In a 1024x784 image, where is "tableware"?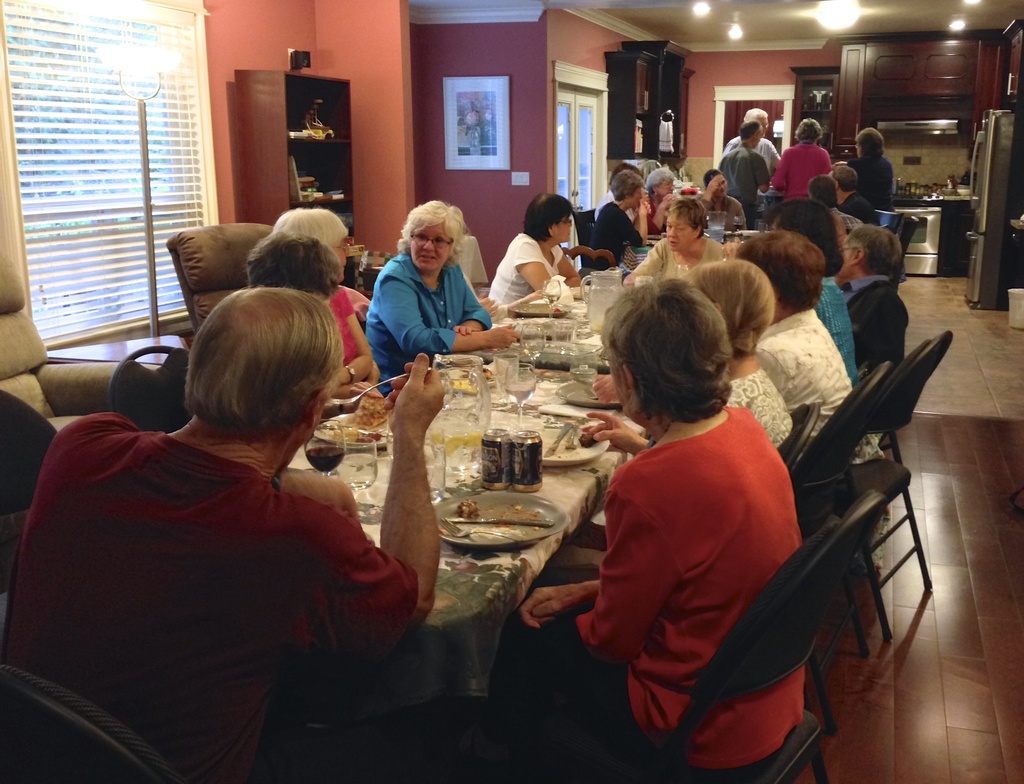
504 360 534 439.
